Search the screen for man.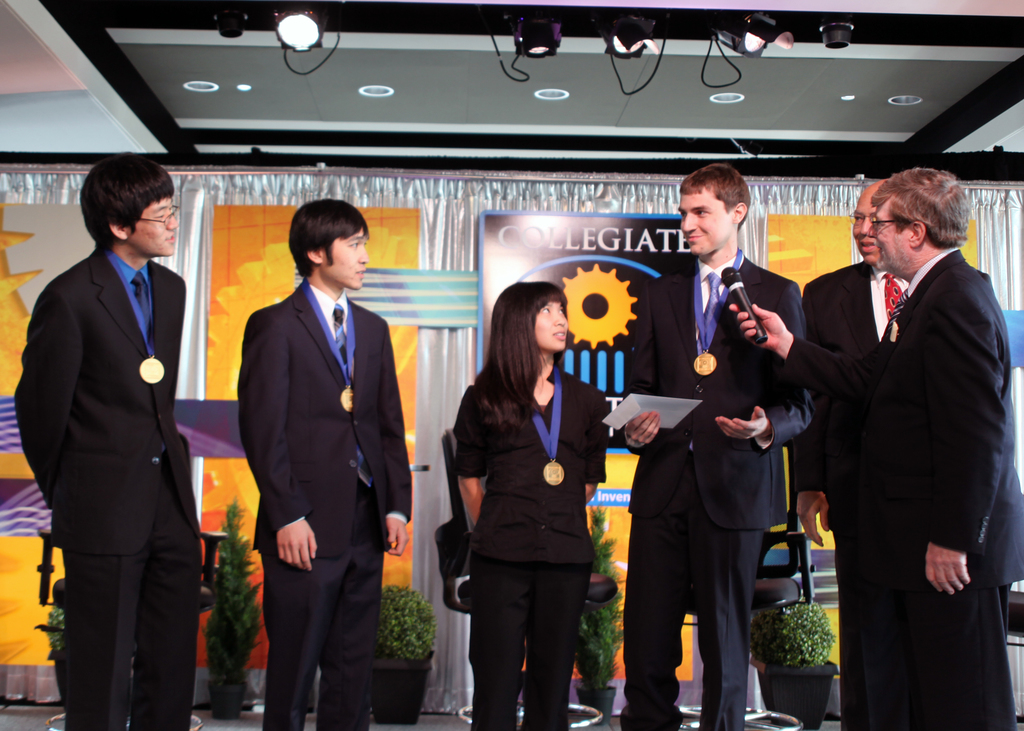
Found at x1=618, y1=159, x2=819, y2=730.
